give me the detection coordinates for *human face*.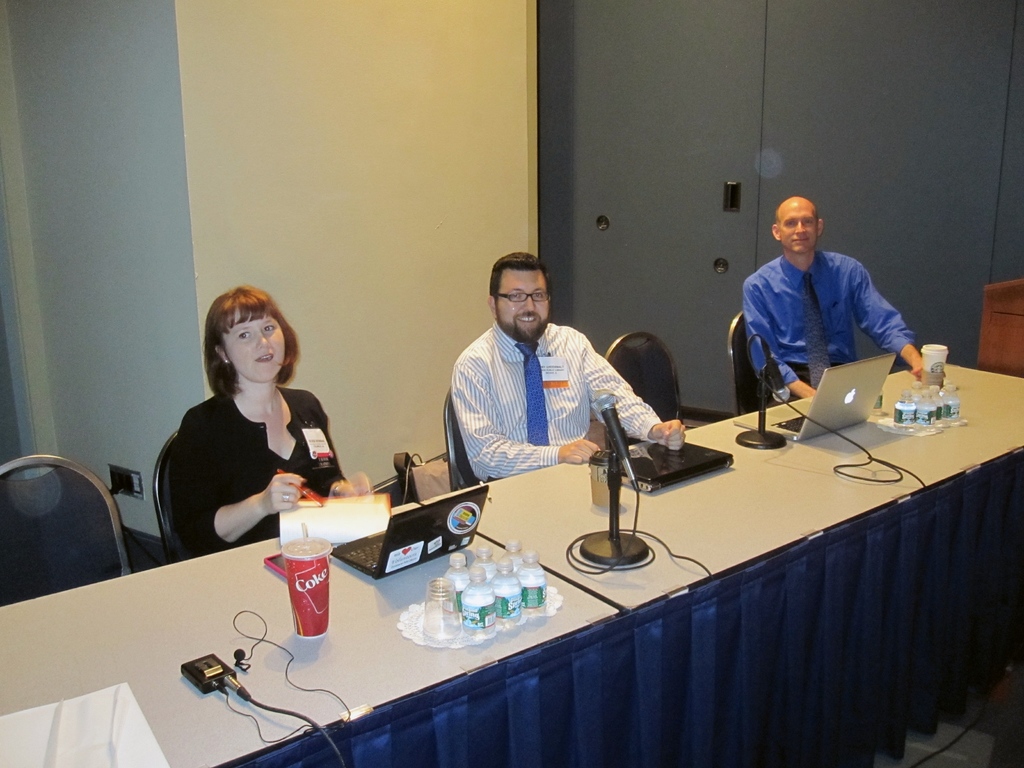
crop(221, 309, 285, 382).
